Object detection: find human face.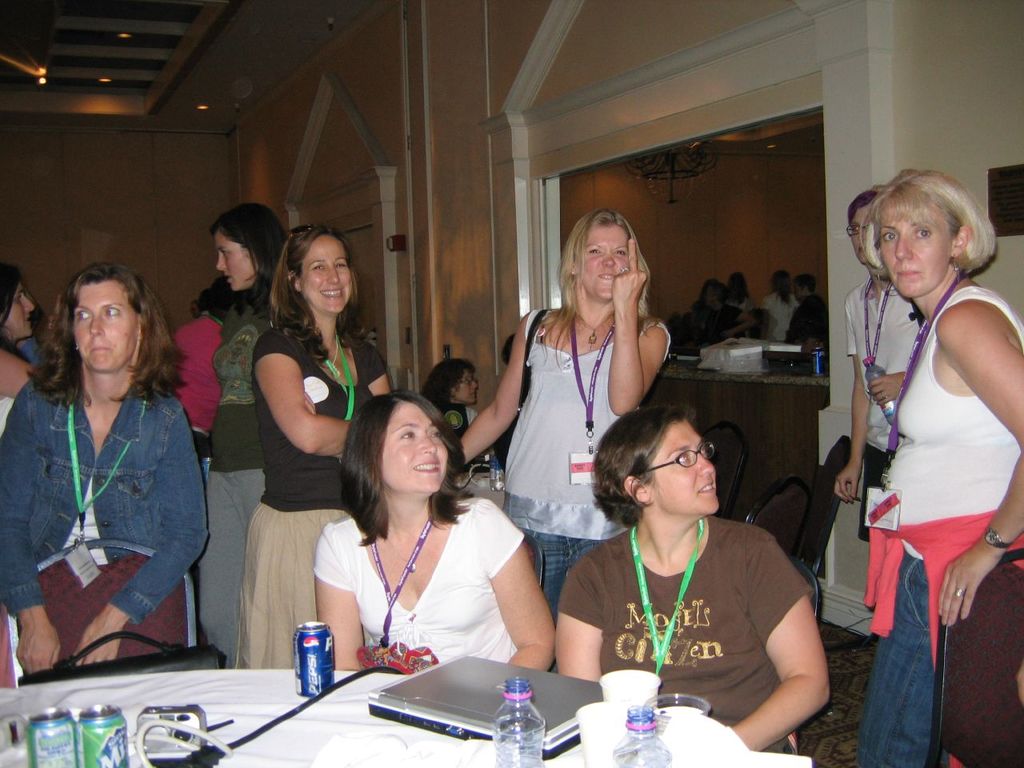
383 400 449 488.
